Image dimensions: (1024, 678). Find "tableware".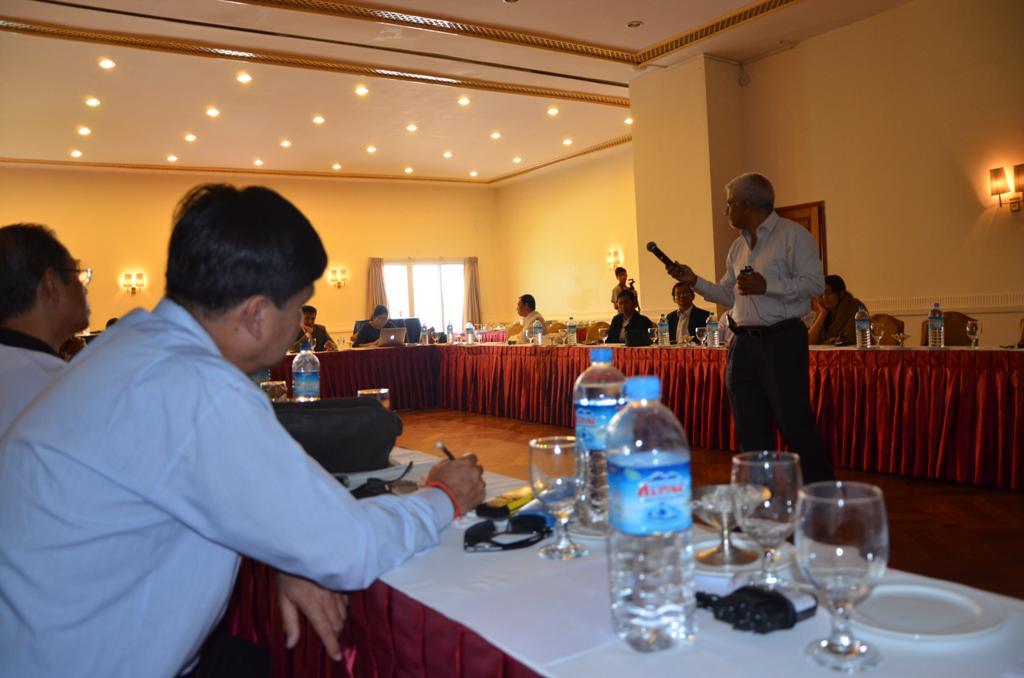
(x1=693, y1=325, x2=706, y2=348).
